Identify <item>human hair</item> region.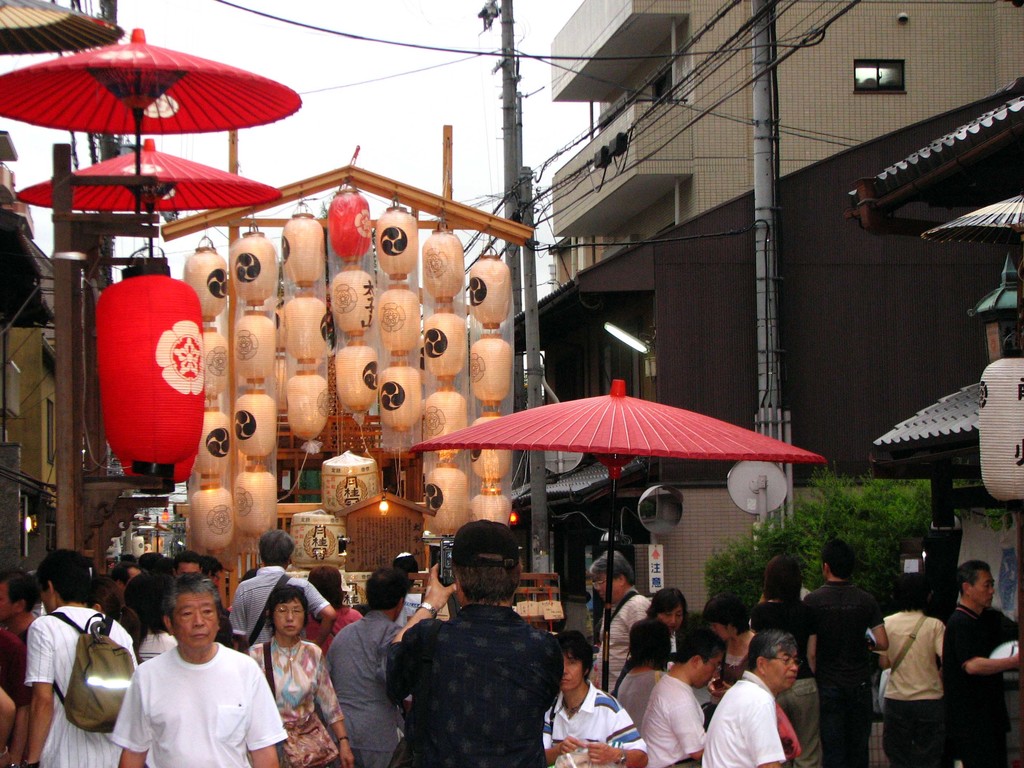
Region: <region>307, 563, 344, 612</region>.
